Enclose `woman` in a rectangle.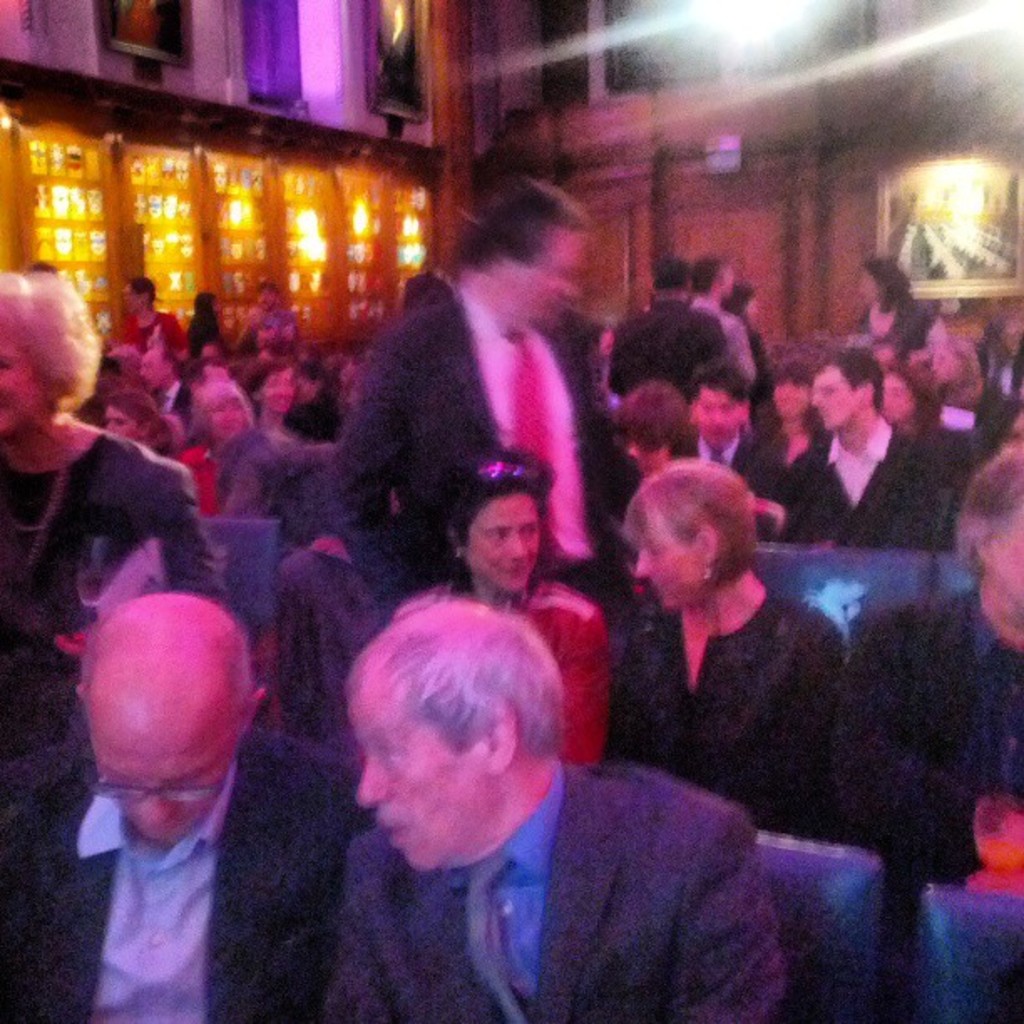
BBox(174, 380, 254, 515).
